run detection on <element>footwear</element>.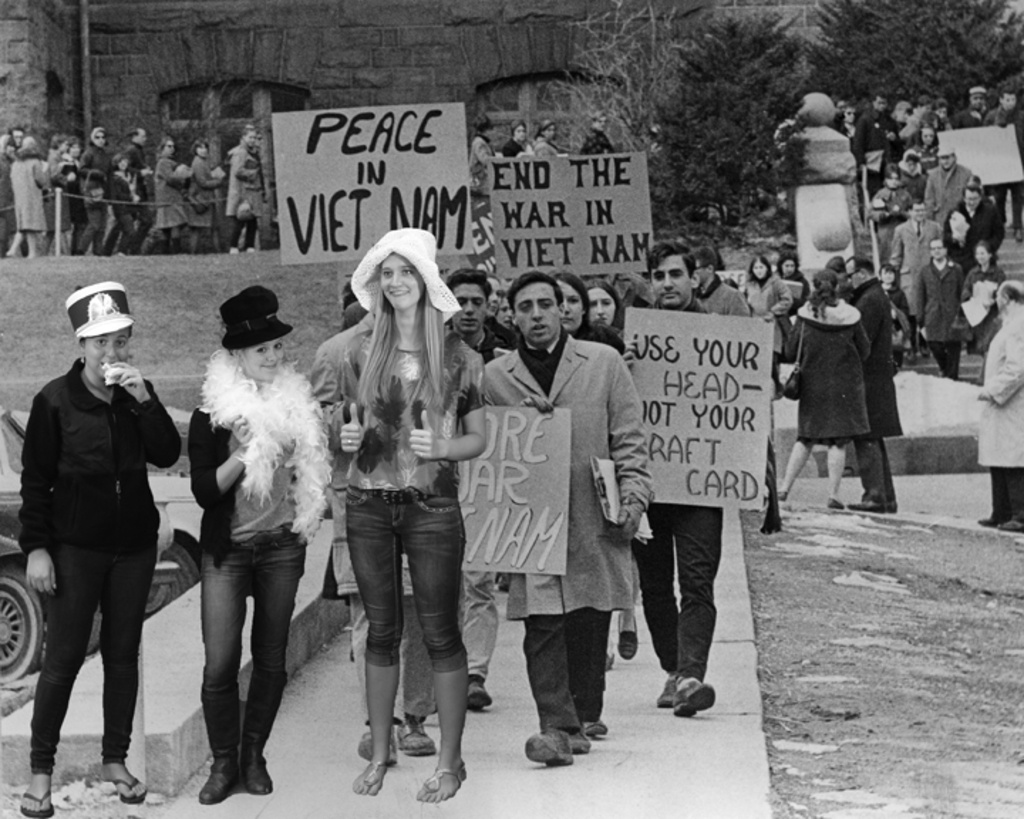
Result: bbox=(518, 722, 567, 769).
